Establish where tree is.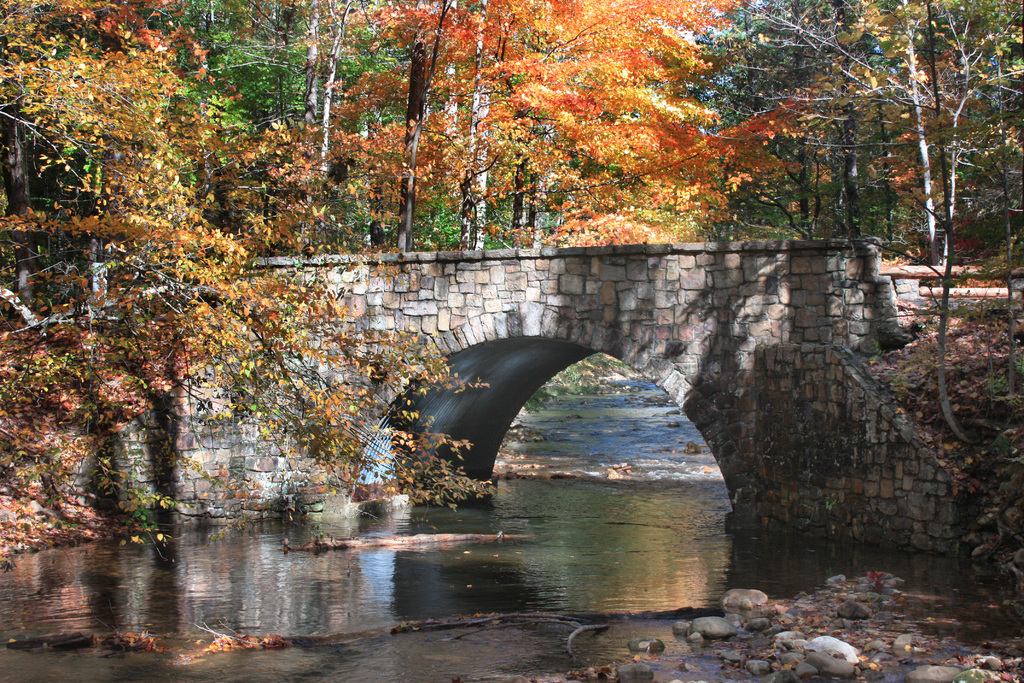
Established at x1=718 y1=0 x2=1023 y2=280.
